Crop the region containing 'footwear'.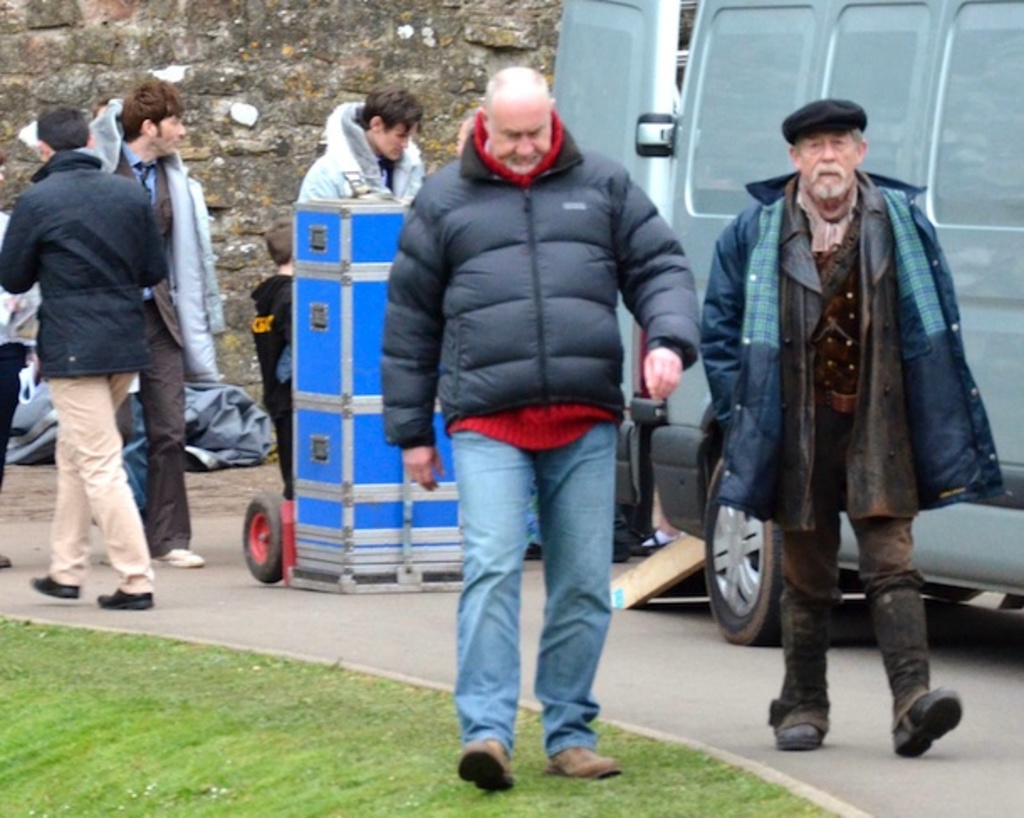
Crop region: [left=539, top=711, right=618, bottom=783].
